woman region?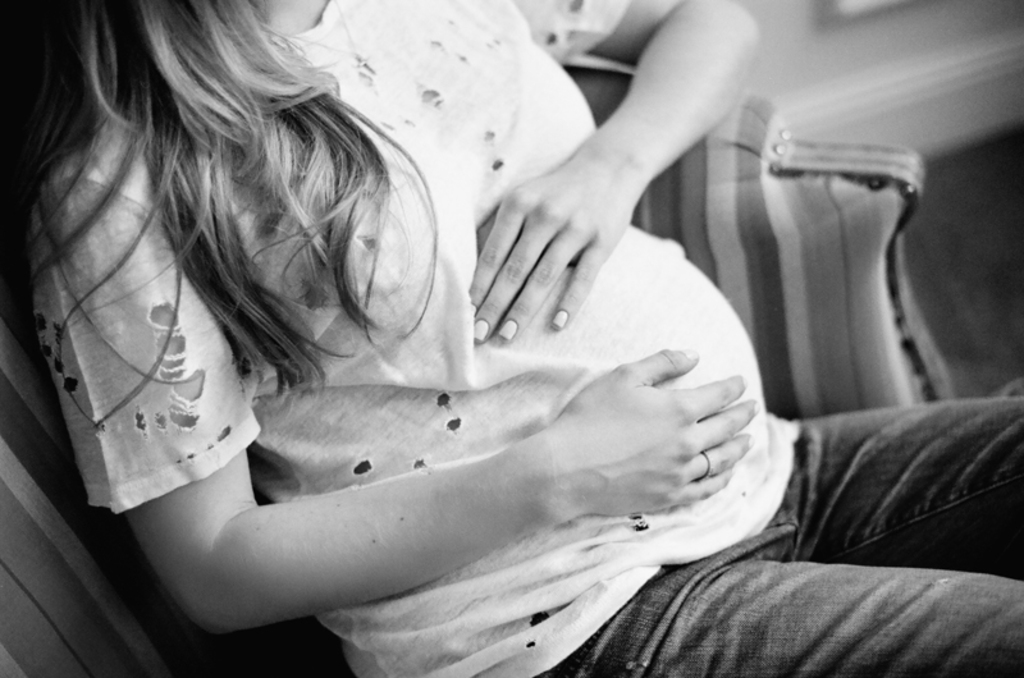
<region>49, 0, 846, 677</region>
